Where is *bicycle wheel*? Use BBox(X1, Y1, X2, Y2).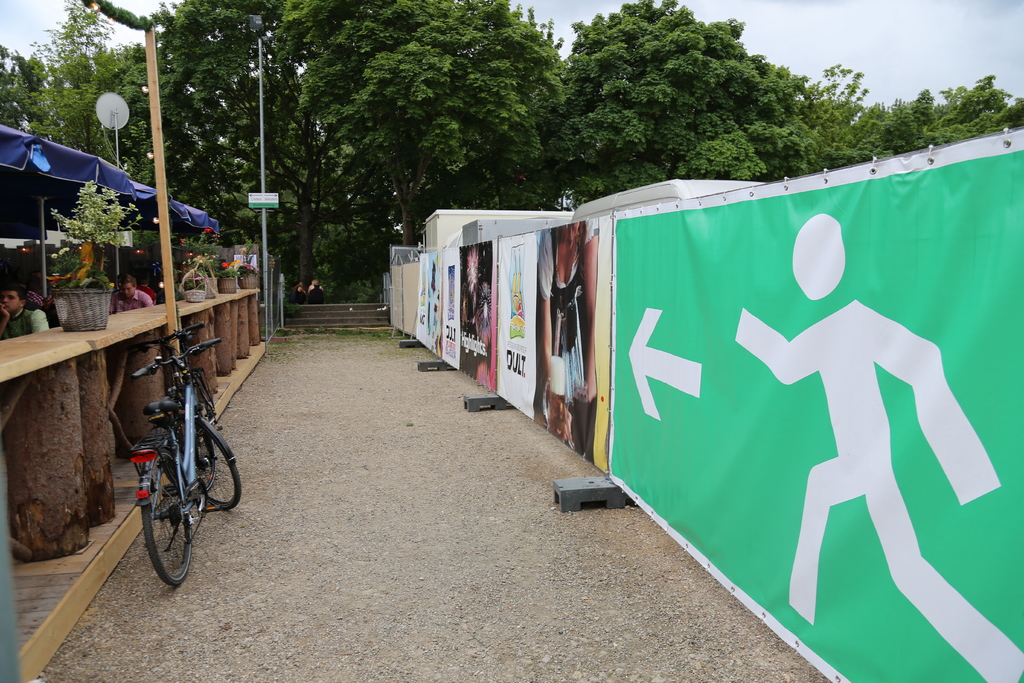
BBox(178, 410, 214, 493).
